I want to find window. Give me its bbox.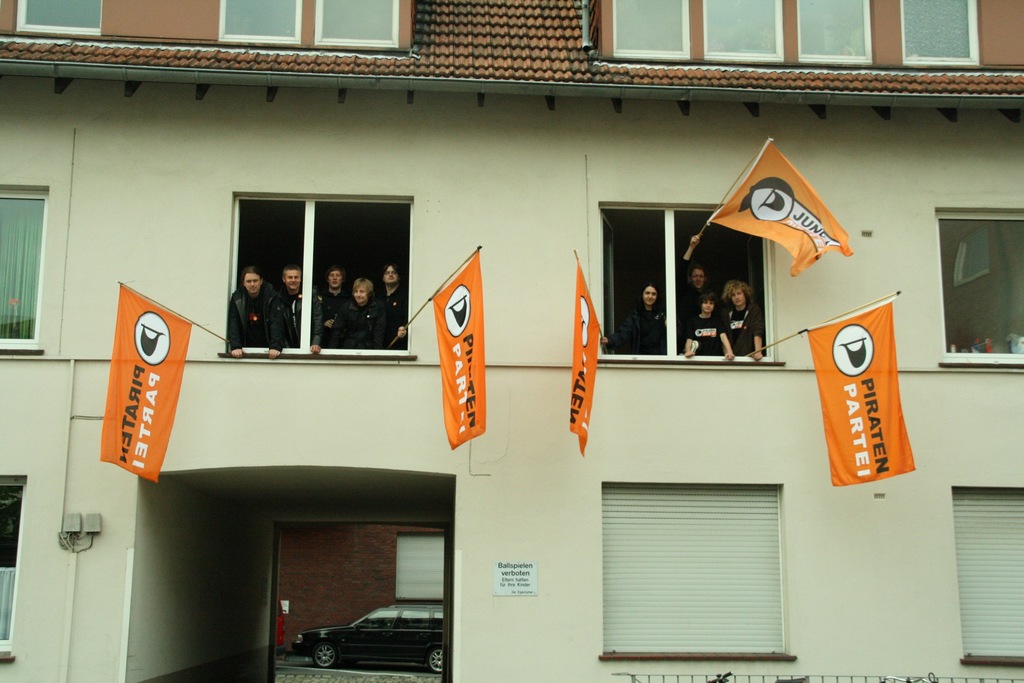
bbox=[0, 182, 47, 358].
